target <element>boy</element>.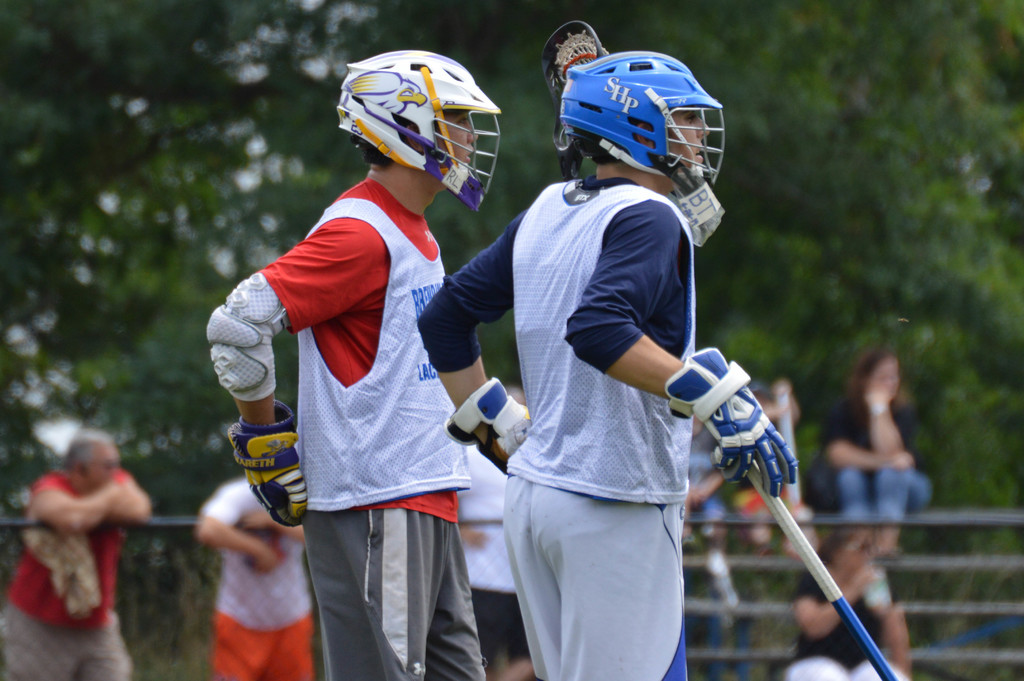
Target region: region(211, 38, 506, 664).
